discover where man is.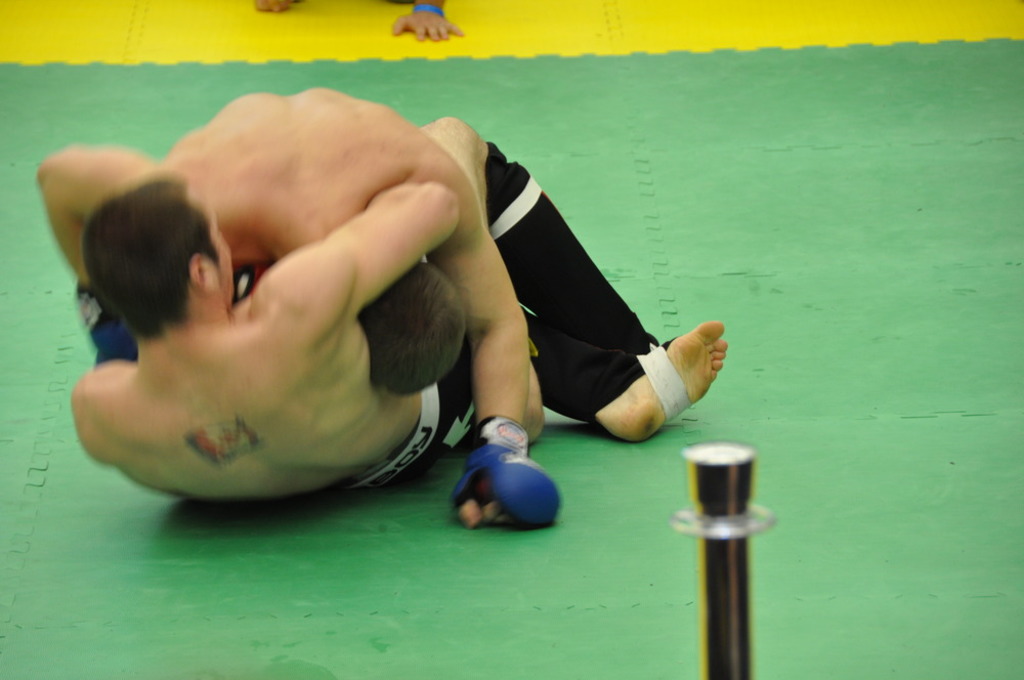
Discovered at bbox=(27, 83, 673, 529).
